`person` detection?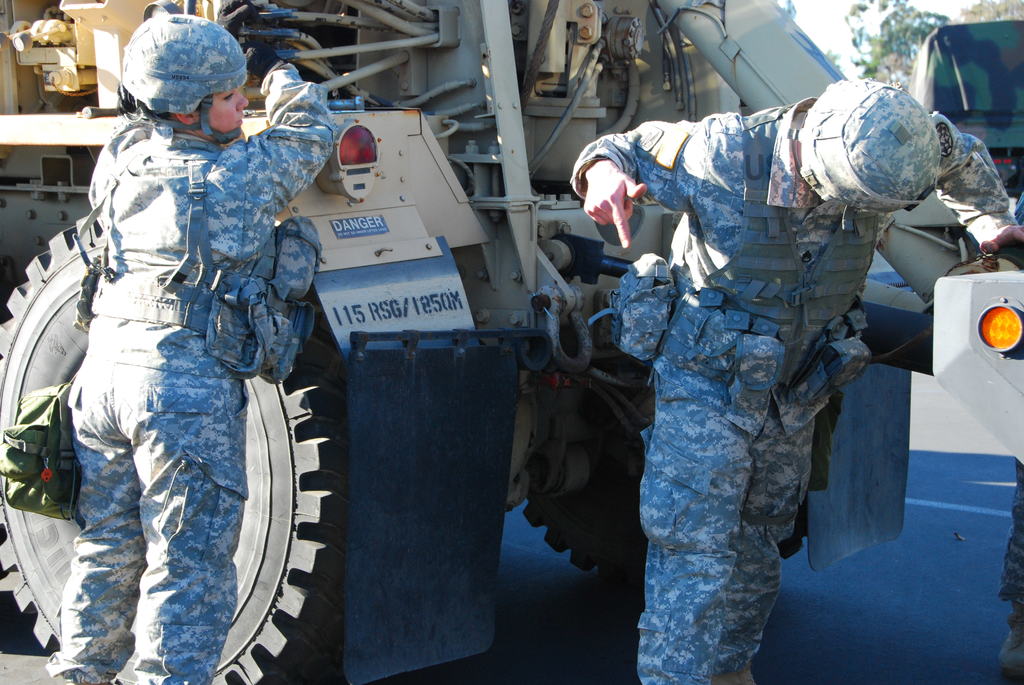
pyautogui.locateOnScreen(38, 12, 338, 684)
